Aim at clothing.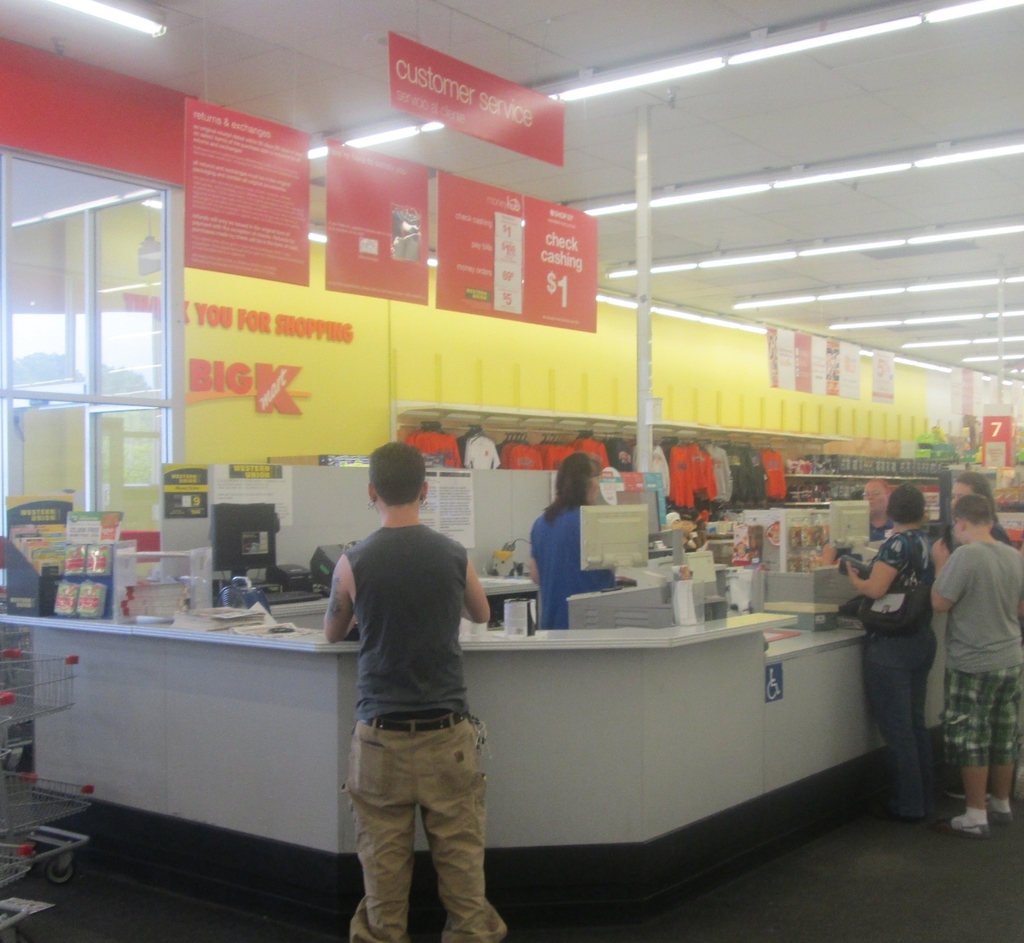
Aimed at (336,526,488,942).
